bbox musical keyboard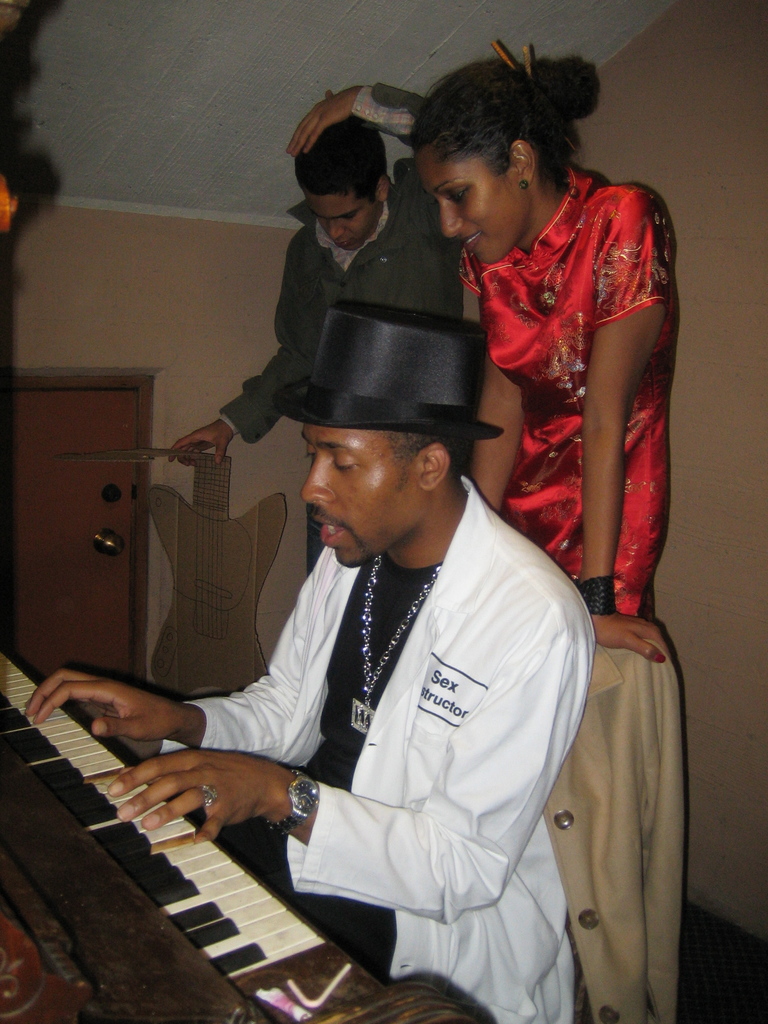
[0,666,385,1005]
